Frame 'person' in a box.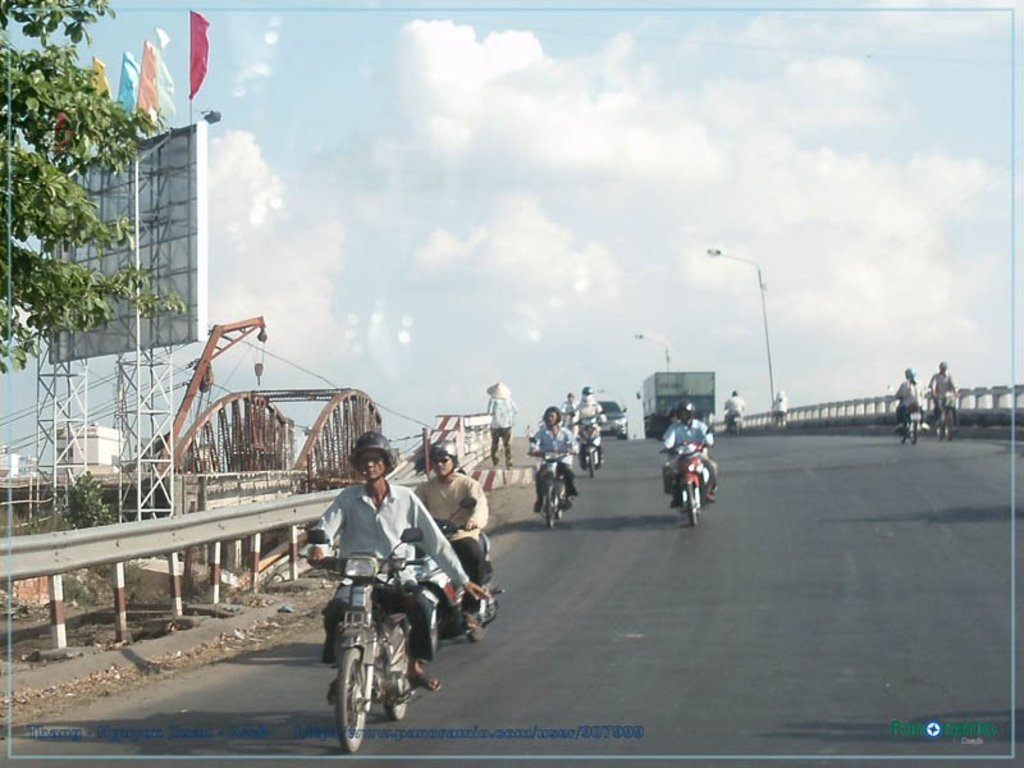
412, 443, 490, 643.
